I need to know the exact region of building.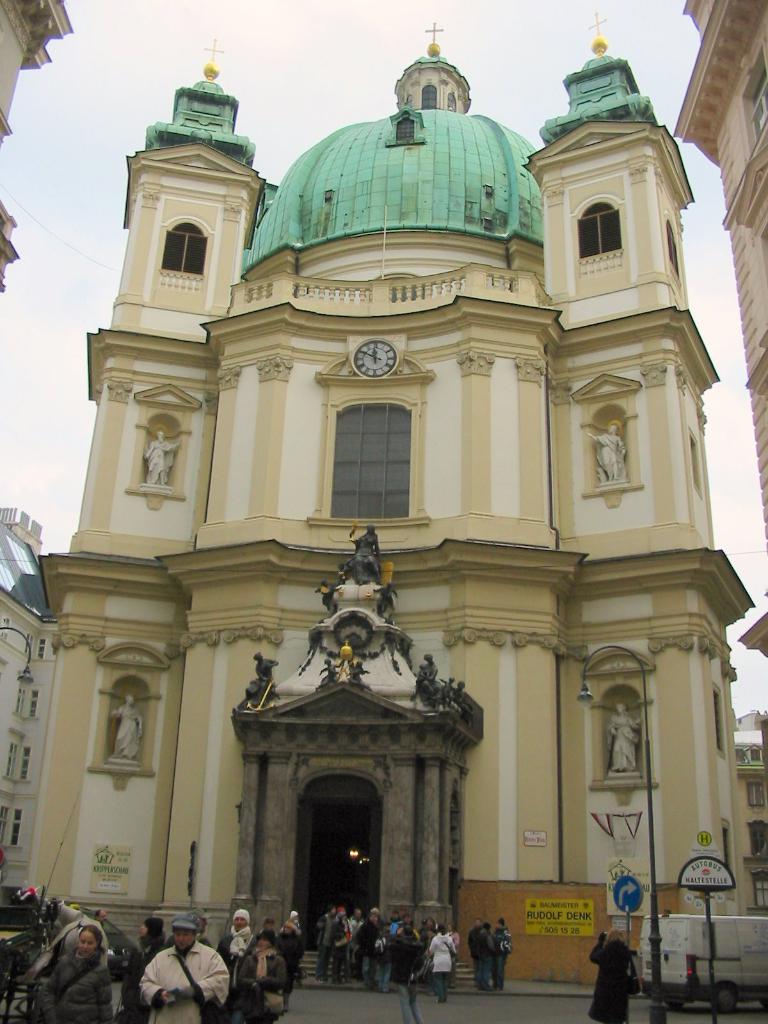
Region: box=[0, 0, 69, 288].
